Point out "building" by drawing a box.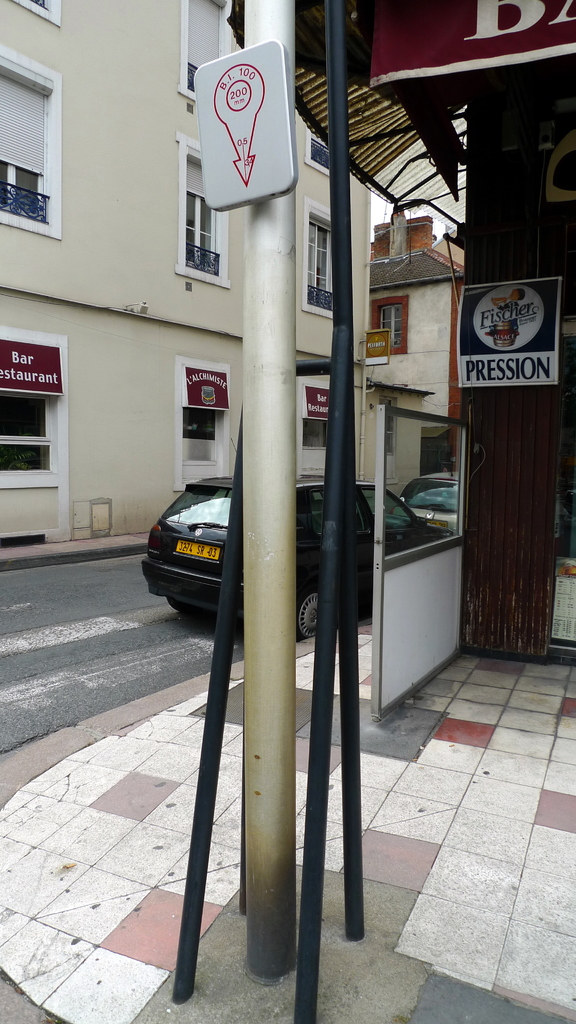
crop(0, 0, 373, 544).
